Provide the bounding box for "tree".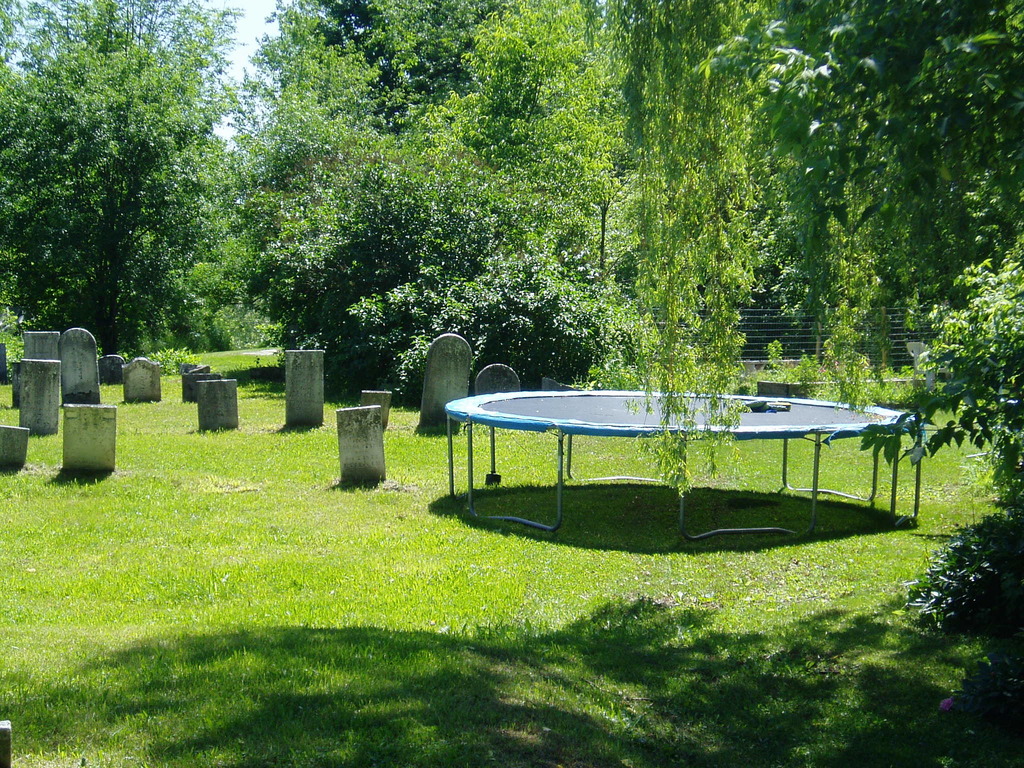
x1=691, y1=0, x2=1023, y2=280.
